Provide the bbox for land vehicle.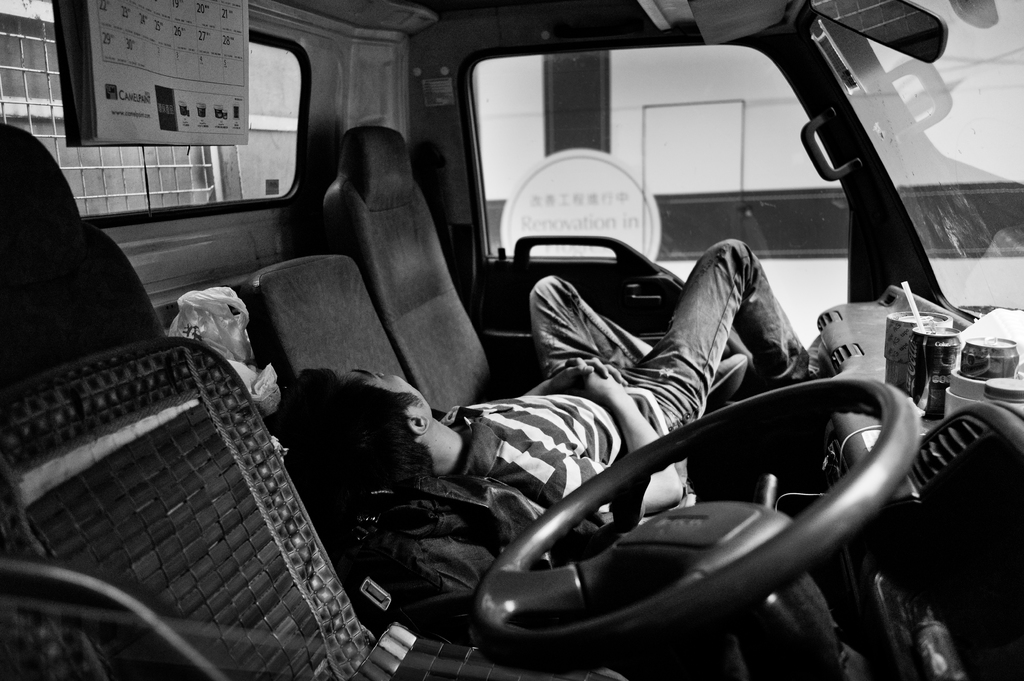
region(0, 0, 1023, 680).
